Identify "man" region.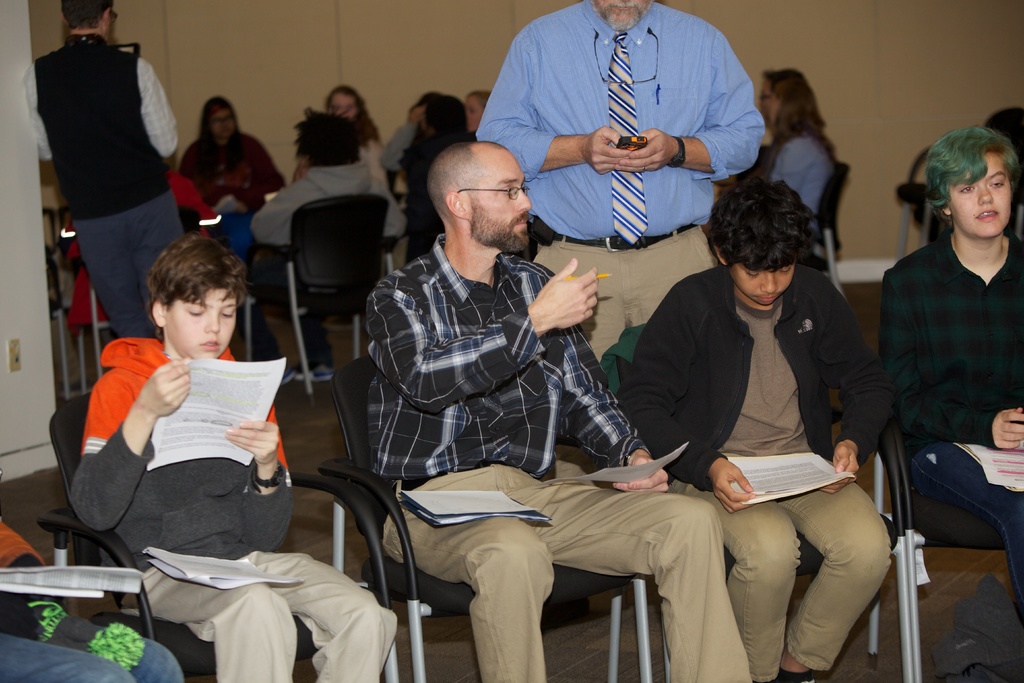
Region: crop(471, 0, 777, 300).
